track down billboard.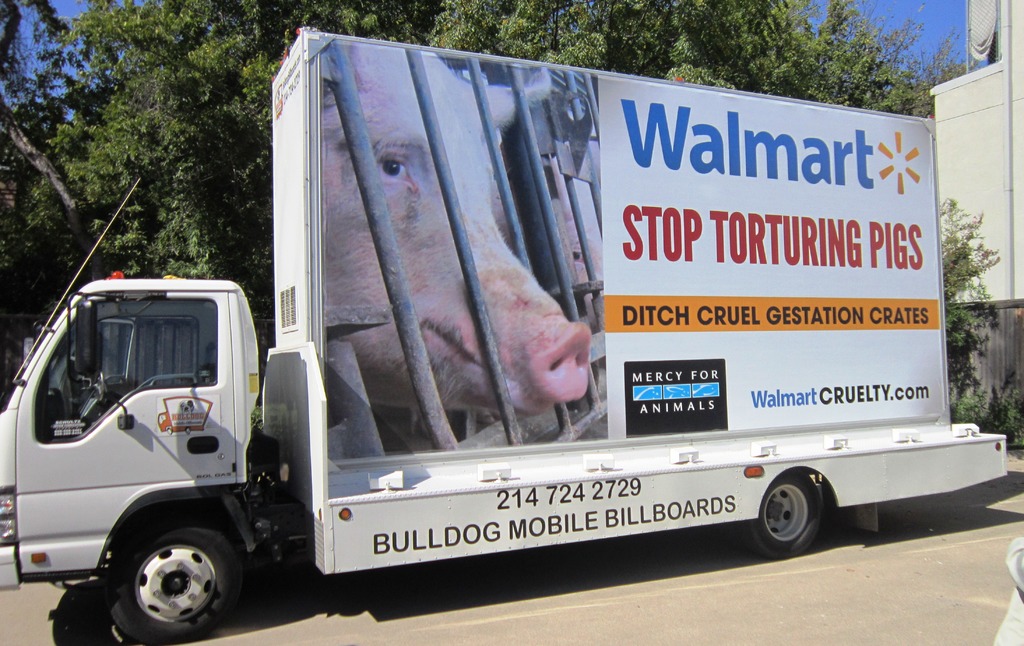
Tracked to rect(327, 60, 951, 463).
